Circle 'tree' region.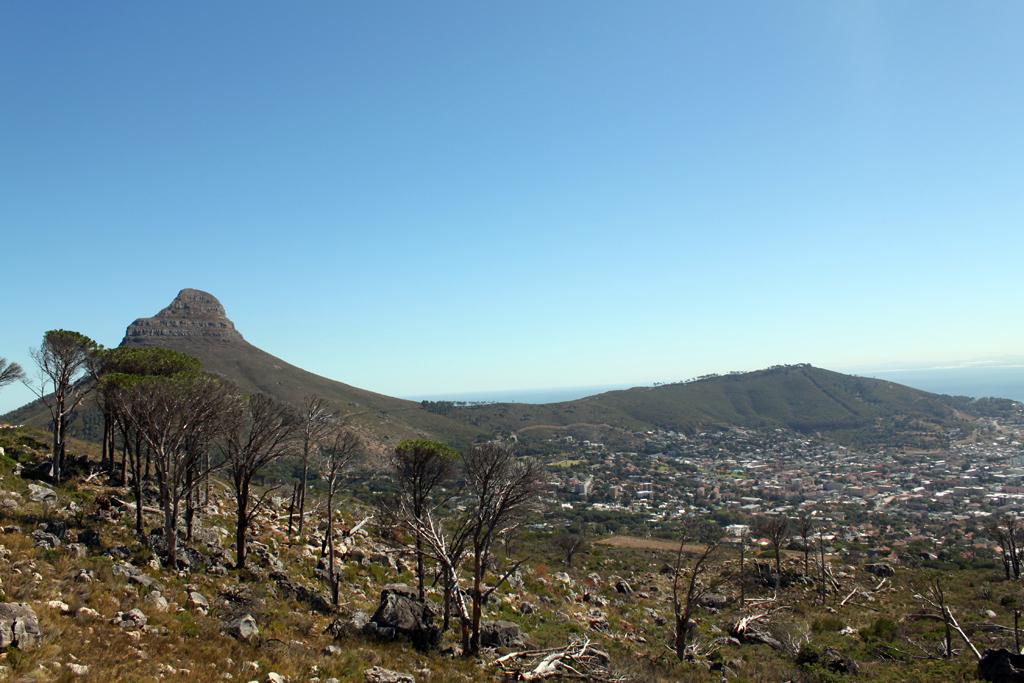
Region: (left=391, top=413, right=530, bottom=657).
